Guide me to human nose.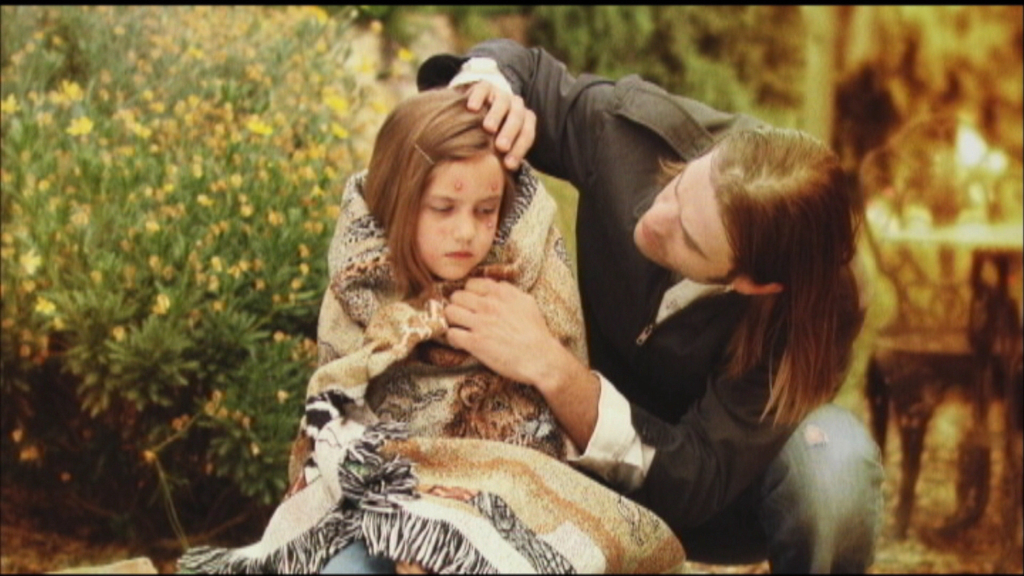
Guidance: <region>640, 200, 682, 240</region>.
